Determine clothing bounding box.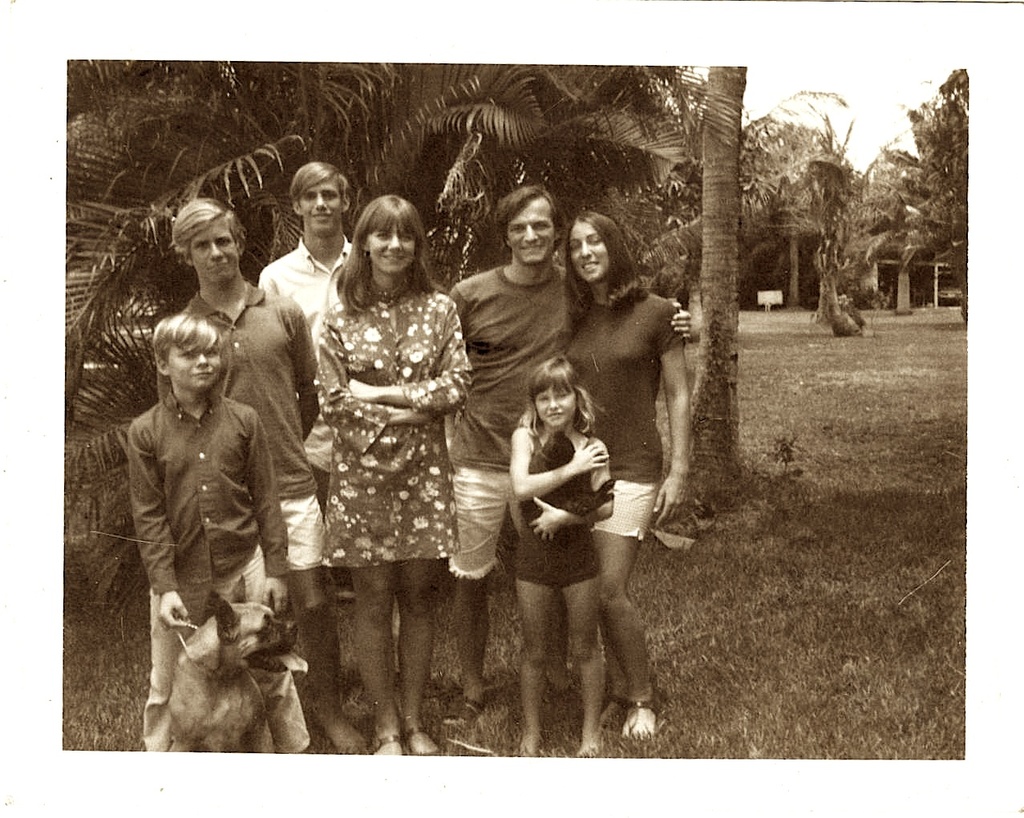
Determined: <region>150, 282, 312, 576</region>.
